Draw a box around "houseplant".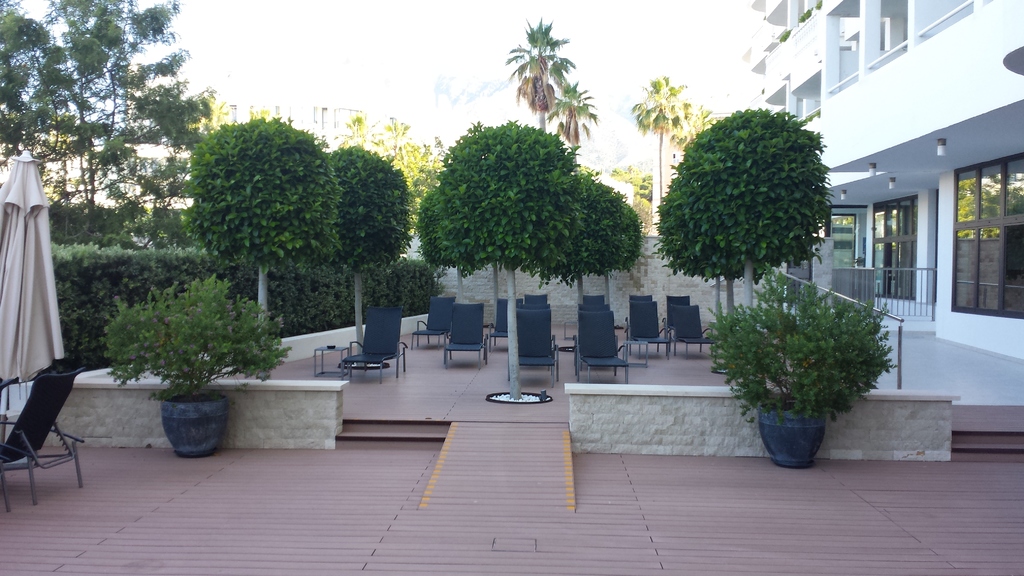
94,268,290,460.
